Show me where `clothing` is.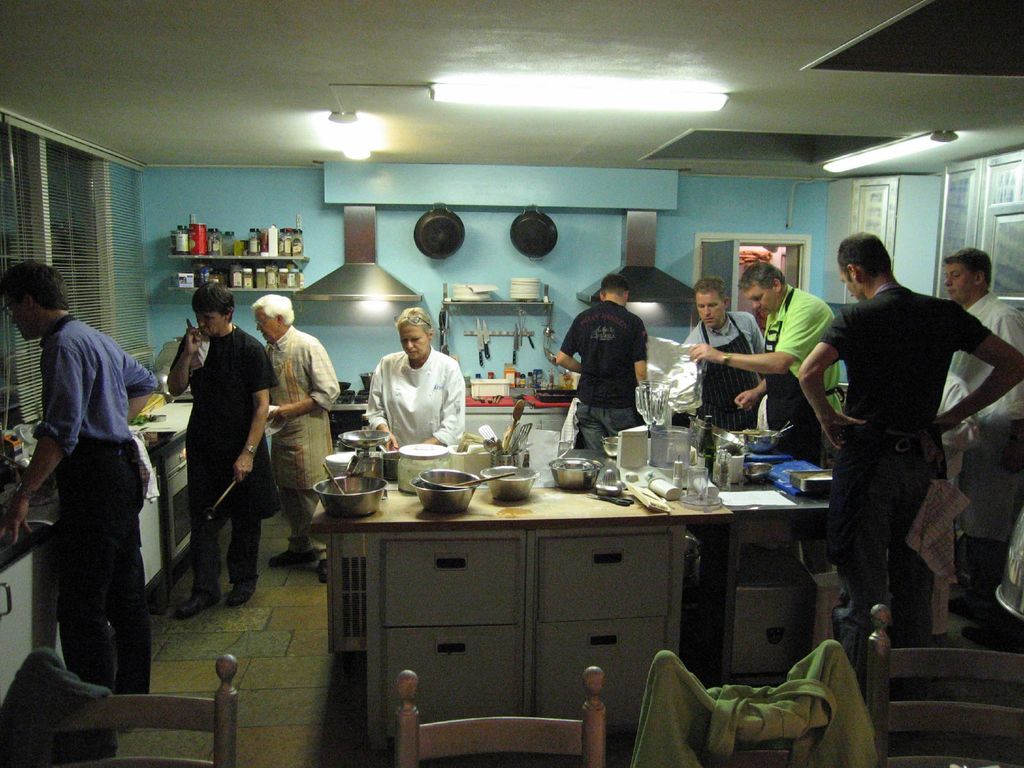
`clothing` is at {"left": 941, "top": 287, "right": 1023, "bottom": 628}.
